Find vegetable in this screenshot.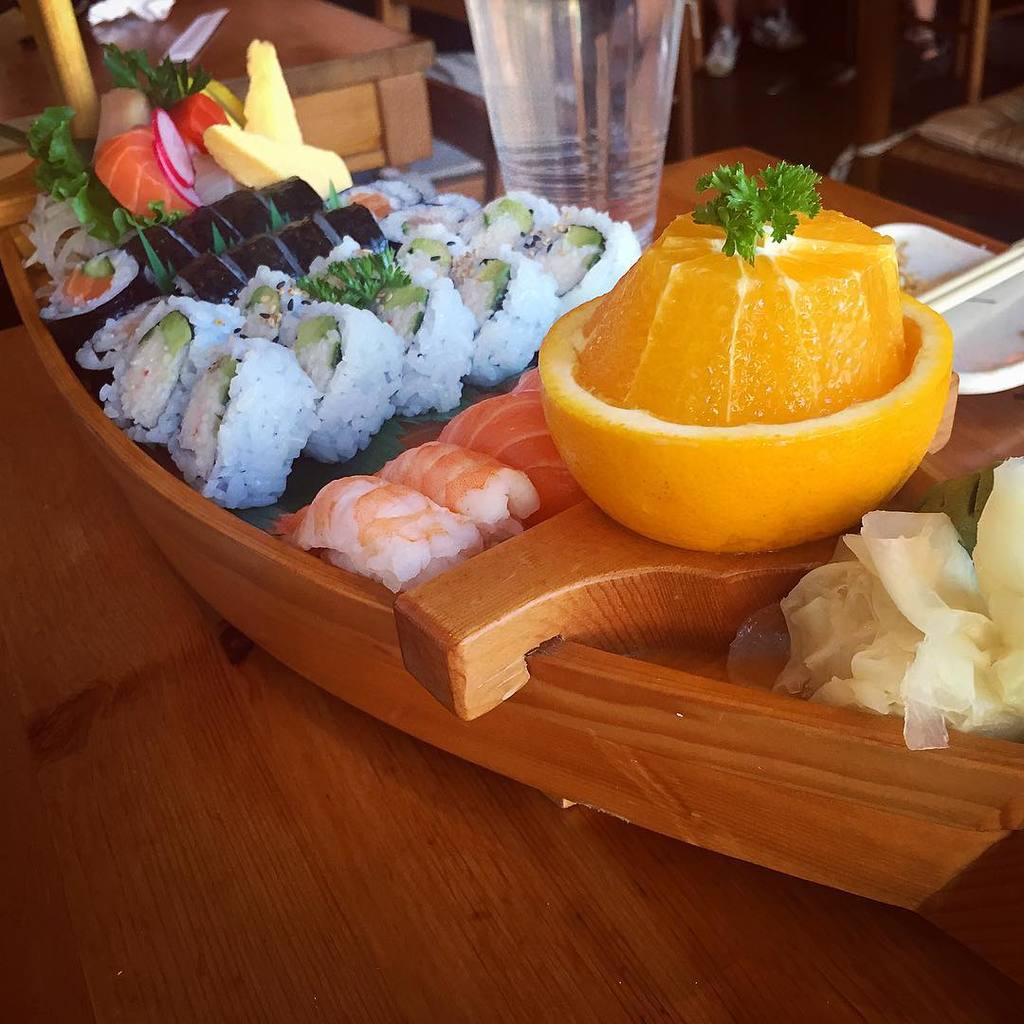
The bounding box for vegetable is left=140, top=312, right=195, bottom=353.
